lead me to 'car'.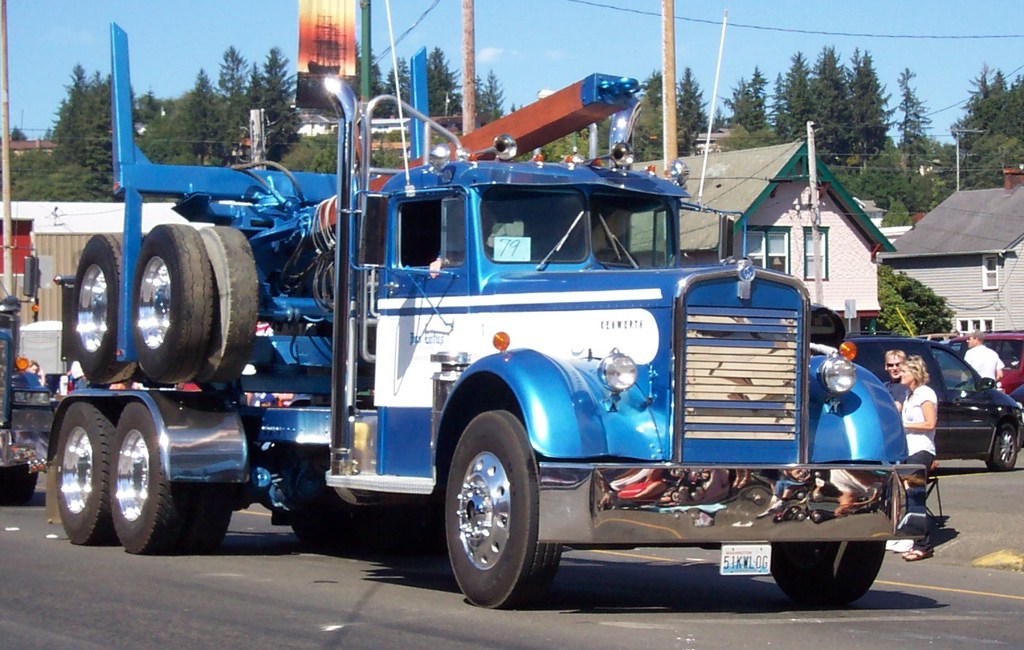
Lead to (left=935, top=330, right=1023, bottom=403).
